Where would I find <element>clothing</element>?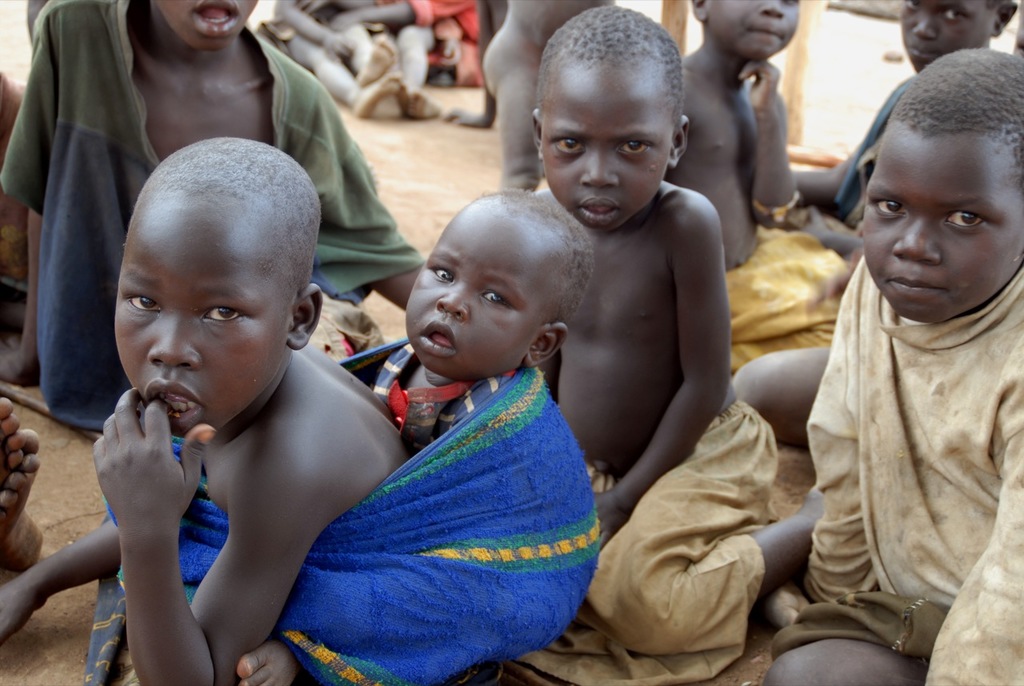
At region(0, 0, 427, 455).
